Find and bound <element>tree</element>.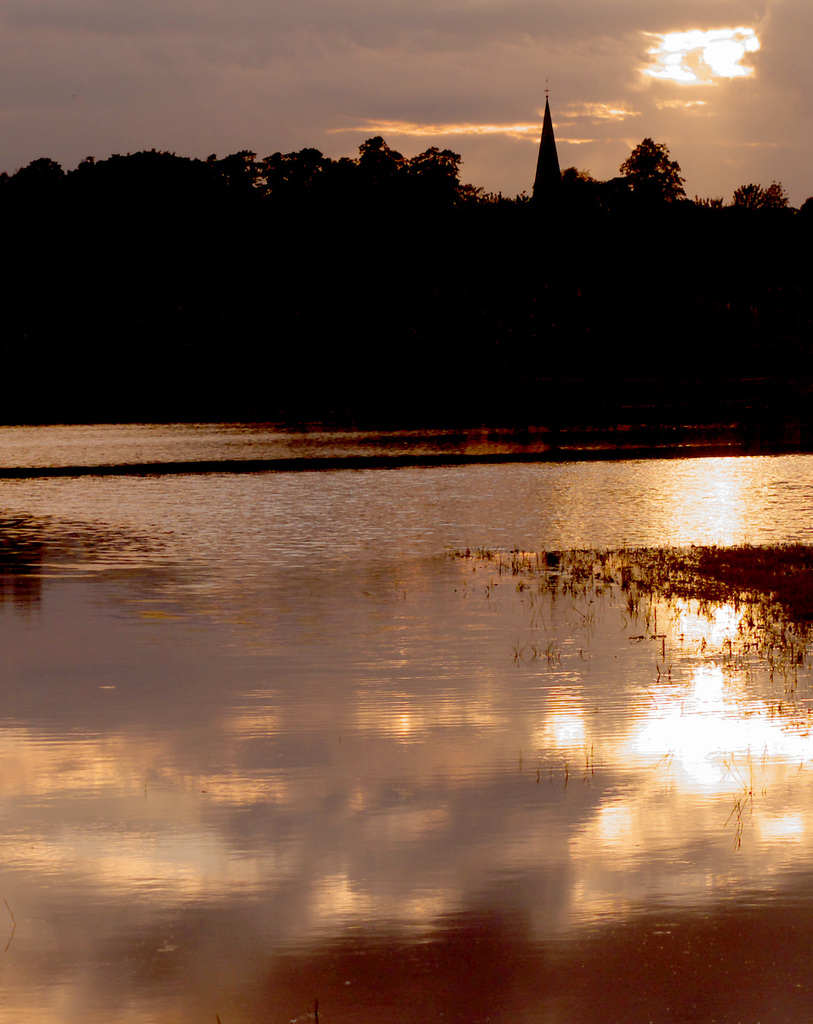
Bound: (left=728, top=182, right=794, bottom=219).
